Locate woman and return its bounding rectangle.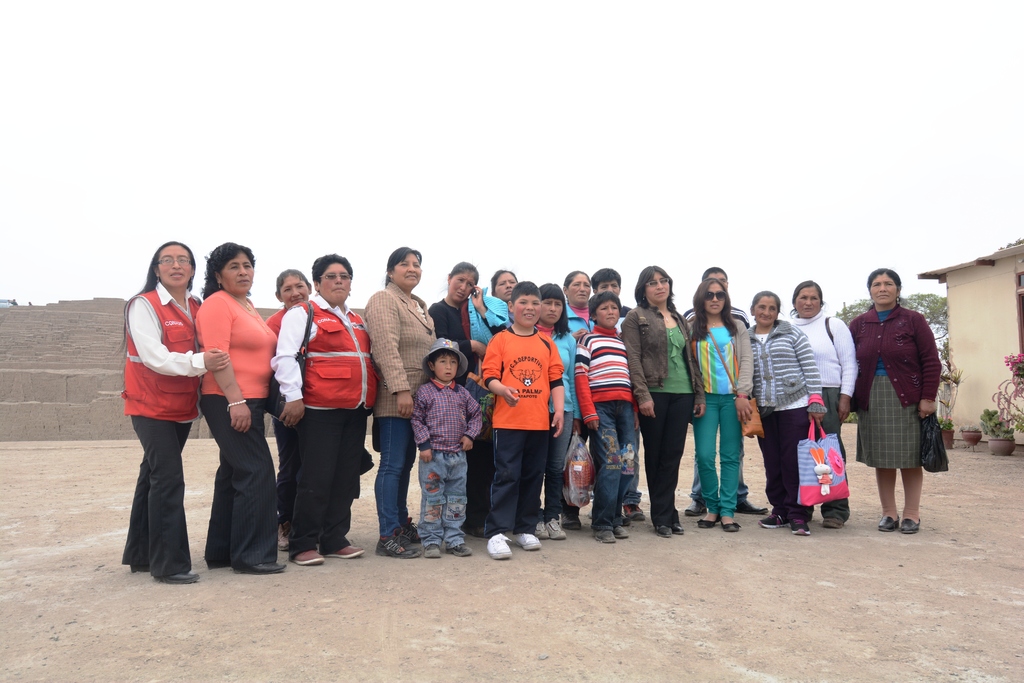
region(788, 270, 854, 536).
